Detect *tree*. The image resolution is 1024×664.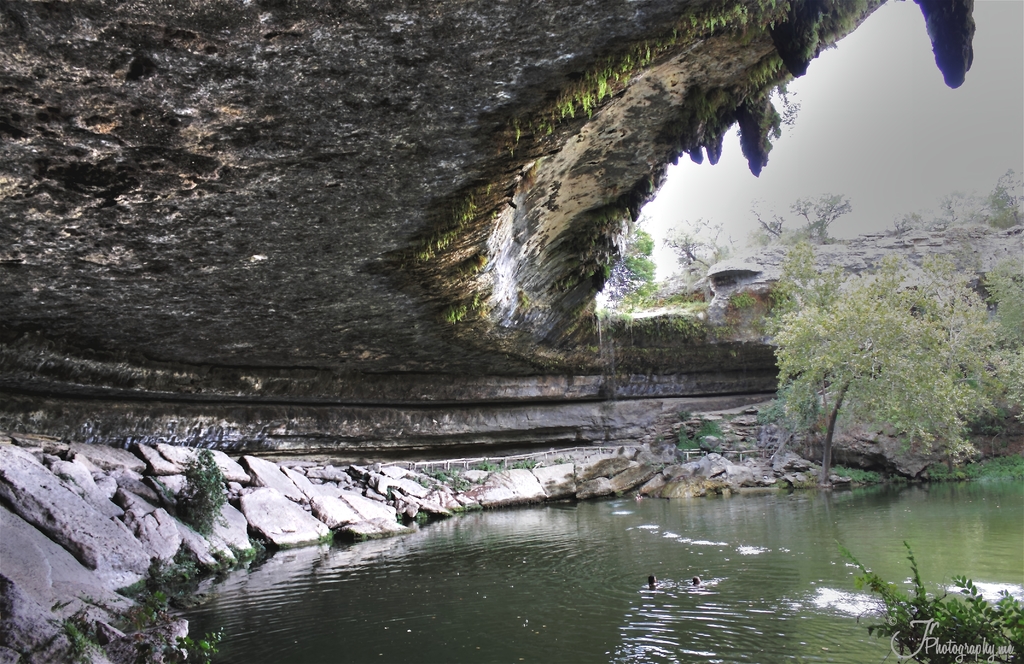
<bbox>670, 214, 715, 286</bbox>.
